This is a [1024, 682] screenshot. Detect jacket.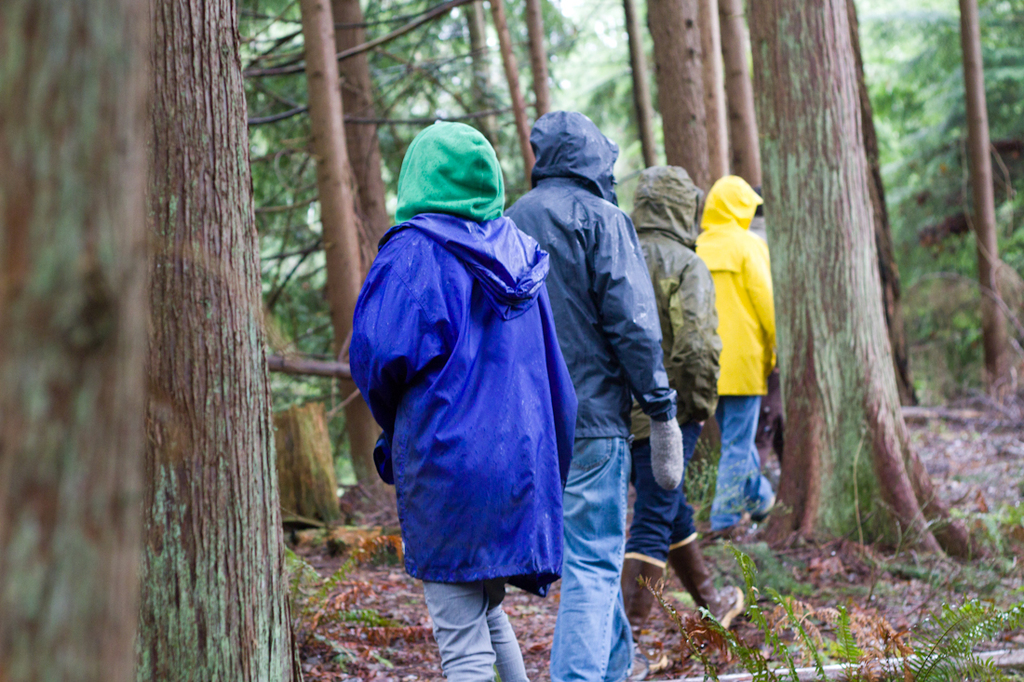
BBox(495, 106, 700, 436).
